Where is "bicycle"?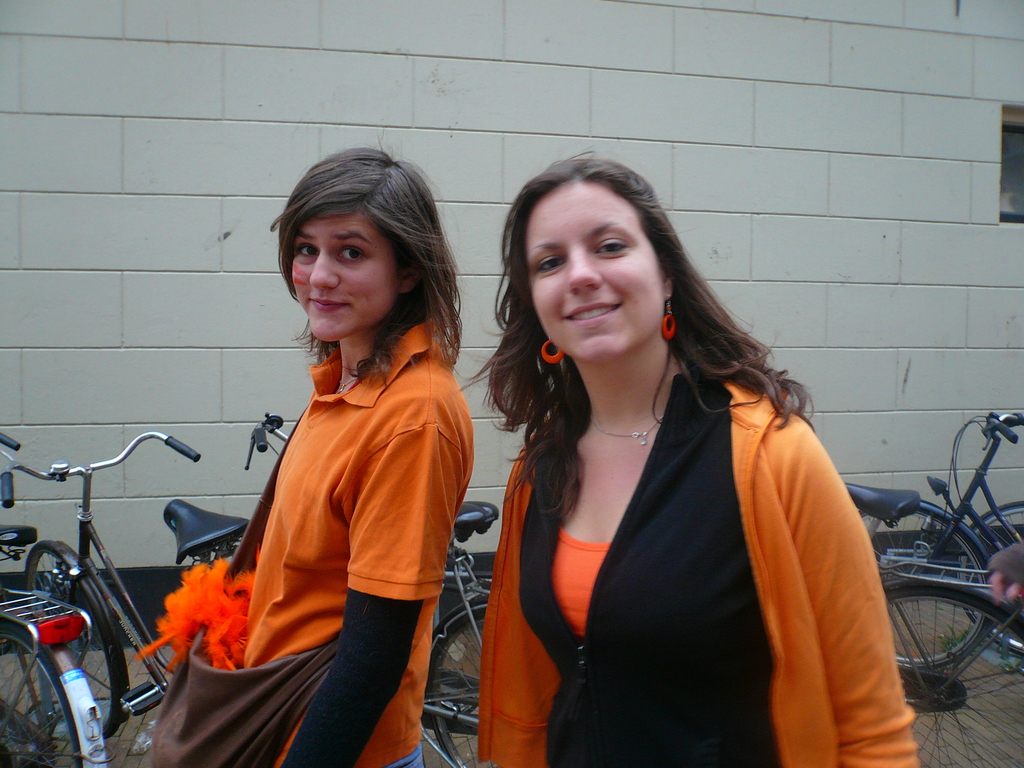
[x1=0, y1=429, x2=250, y2=739].
